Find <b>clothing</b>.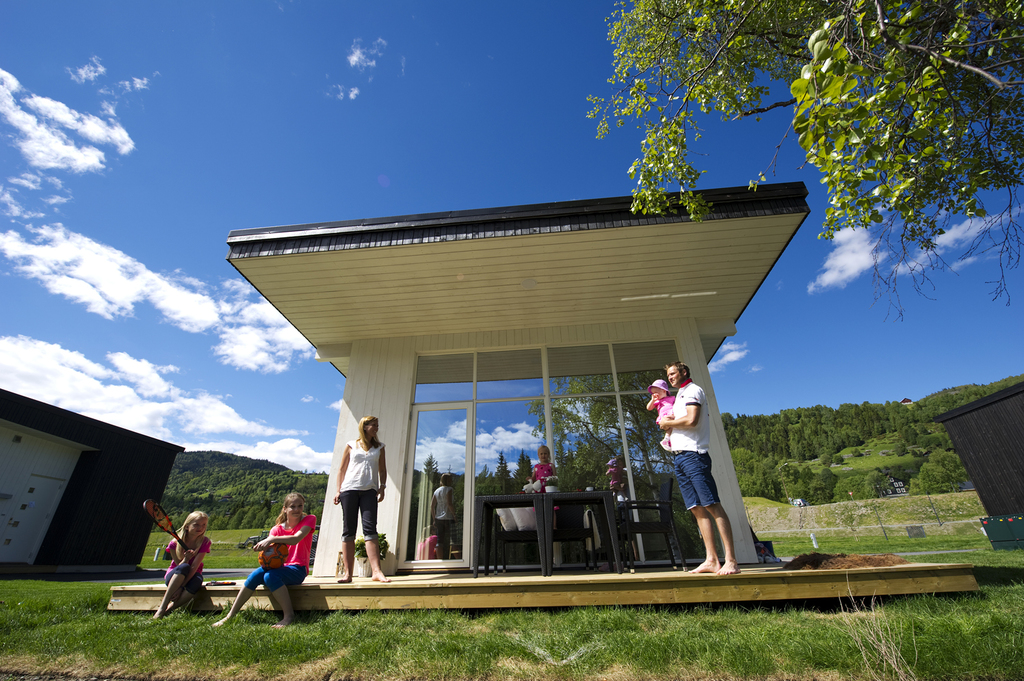
339 490 374 542.
